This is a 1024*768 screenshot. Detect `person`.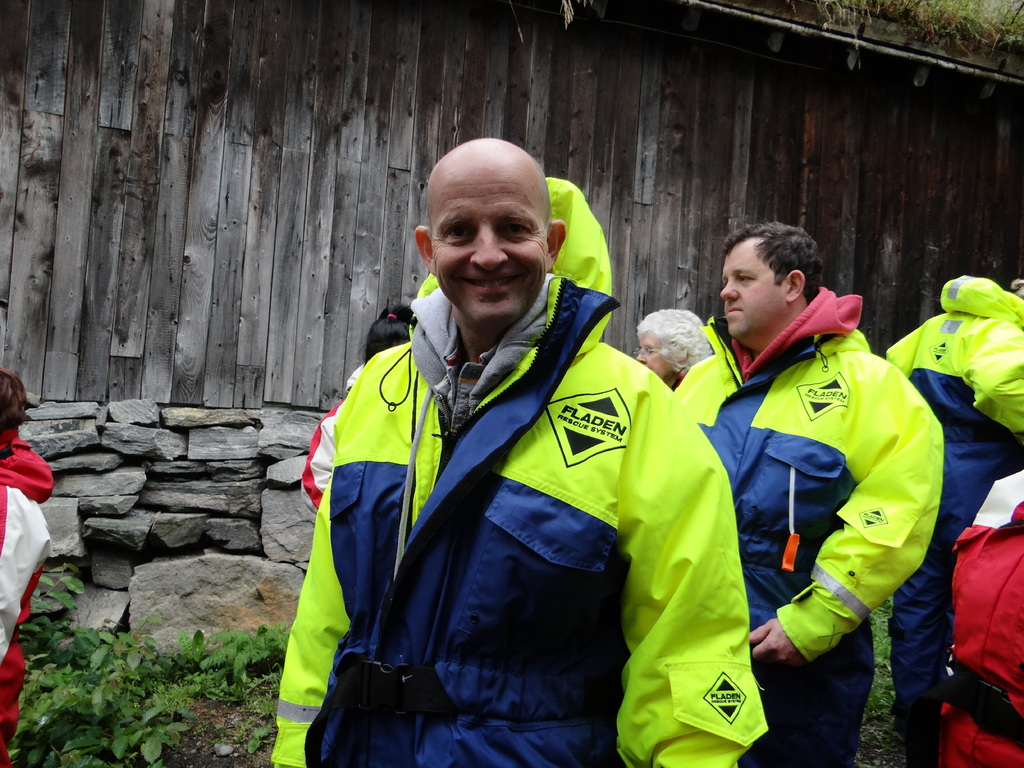
left=911, top=461, right=1023, bottom=762.
